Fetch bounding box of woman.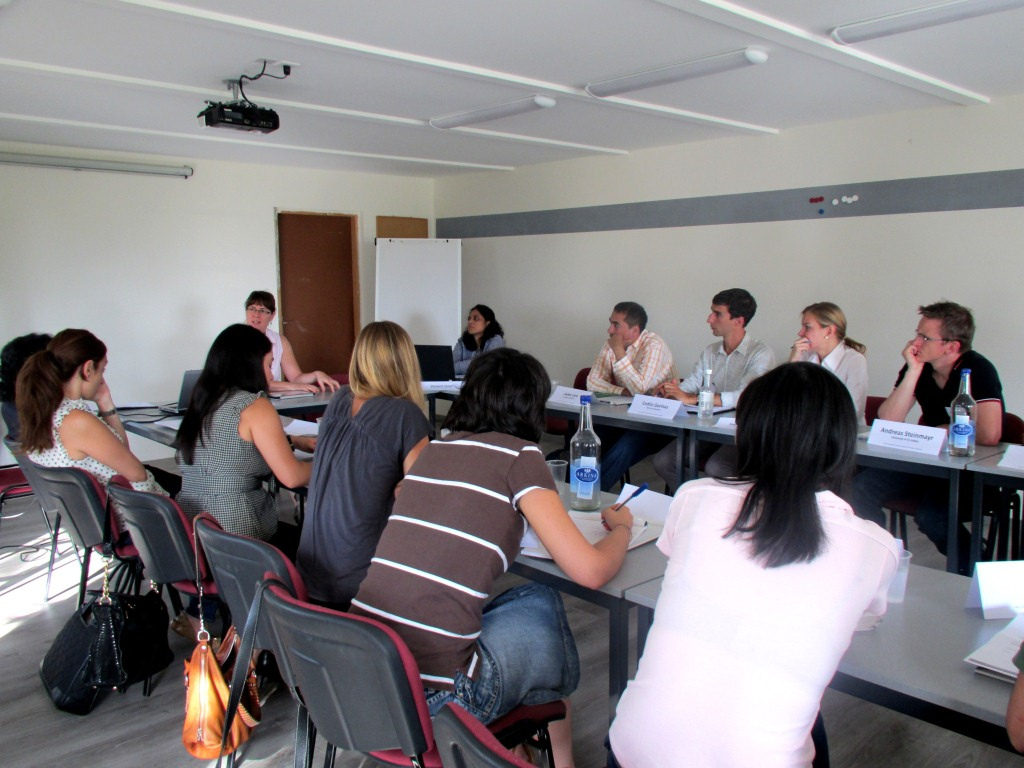
Bbox: <box>292,318,429,610</box>.
